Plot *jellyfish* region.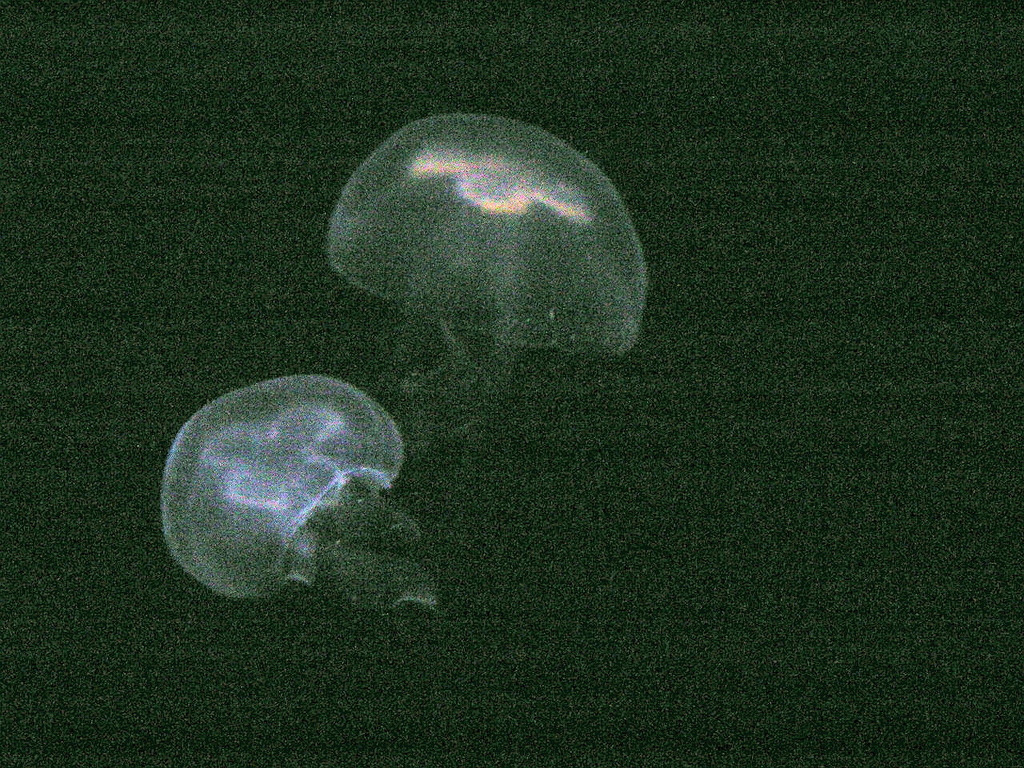
Plotted at <bbox>320, 110, 647, 455</bbox>.
